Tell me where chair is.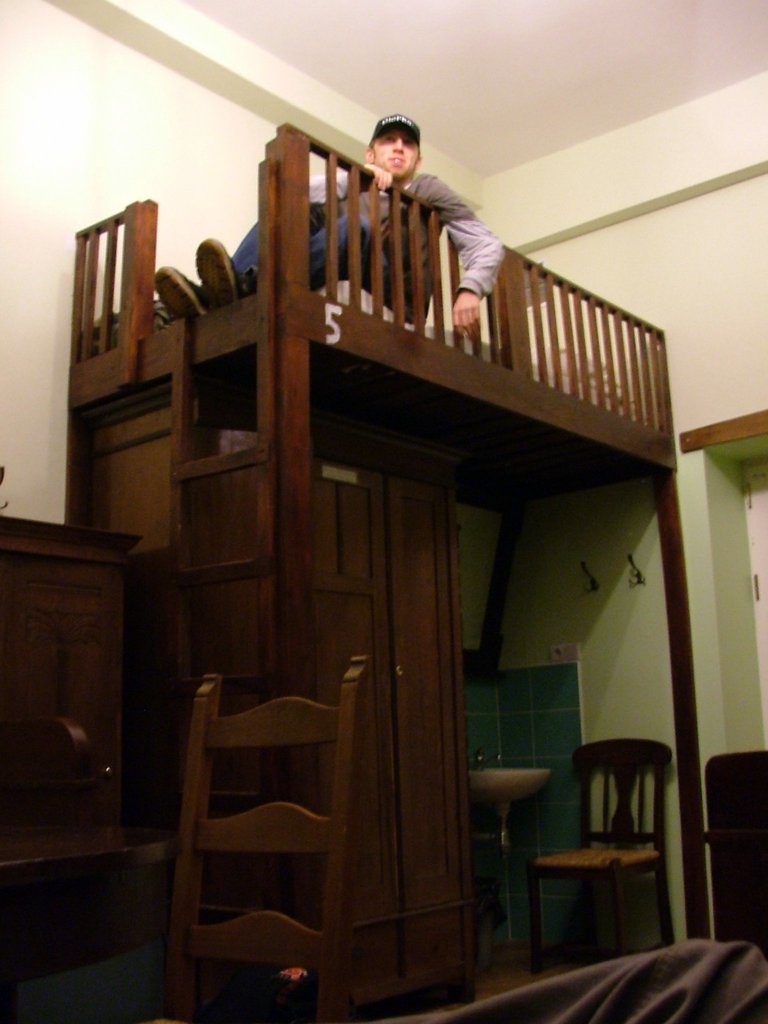
chair is at 538:721:696:963.
